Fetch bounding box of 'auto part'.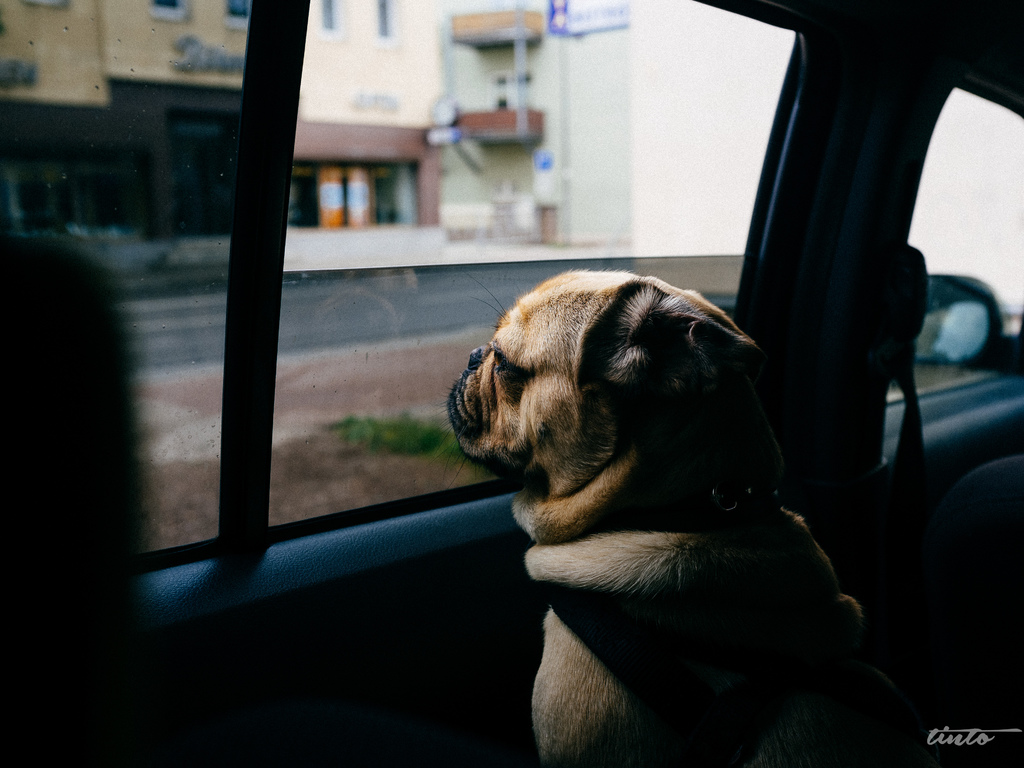
Bbox: [left=6, top=0, right=1022, bottom=767].
